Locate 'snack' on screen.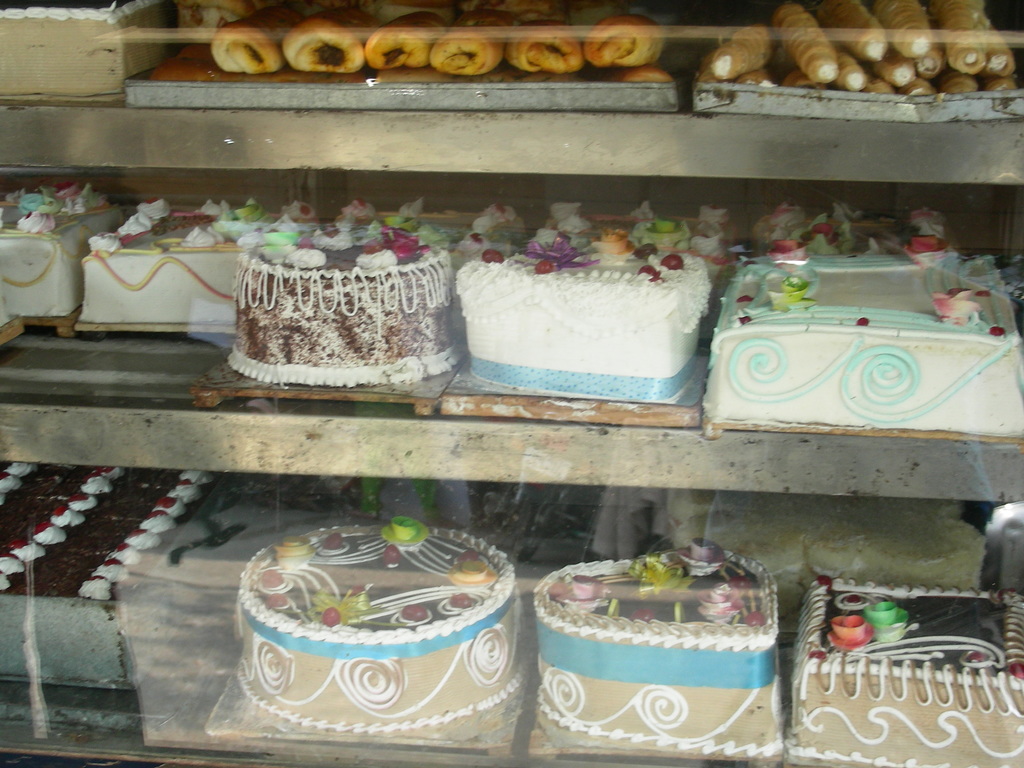
On screen at left=227, top=198, right=456, bottom=381.
